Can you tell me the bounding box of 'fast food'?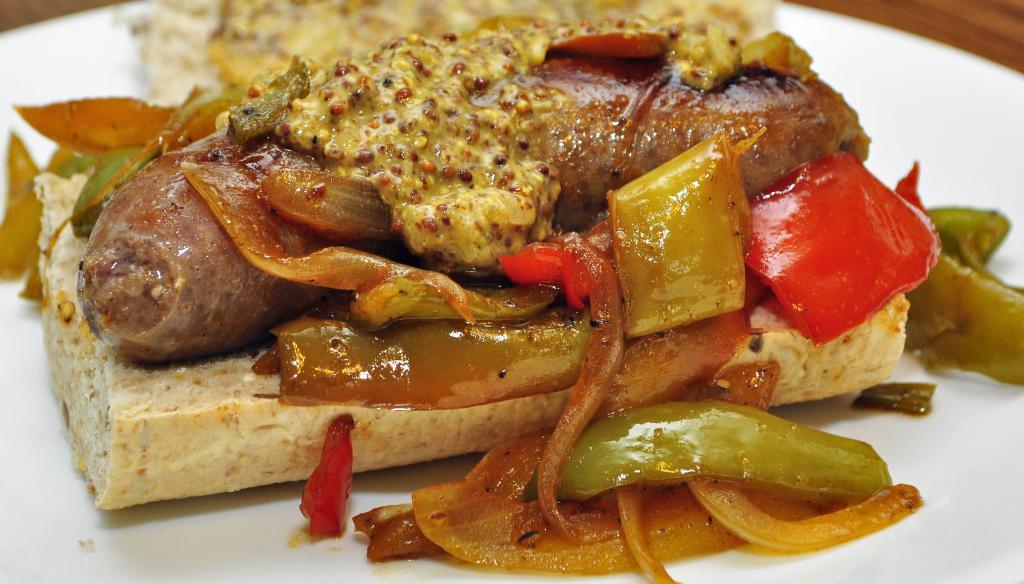
(33, 0, 900, 505).
